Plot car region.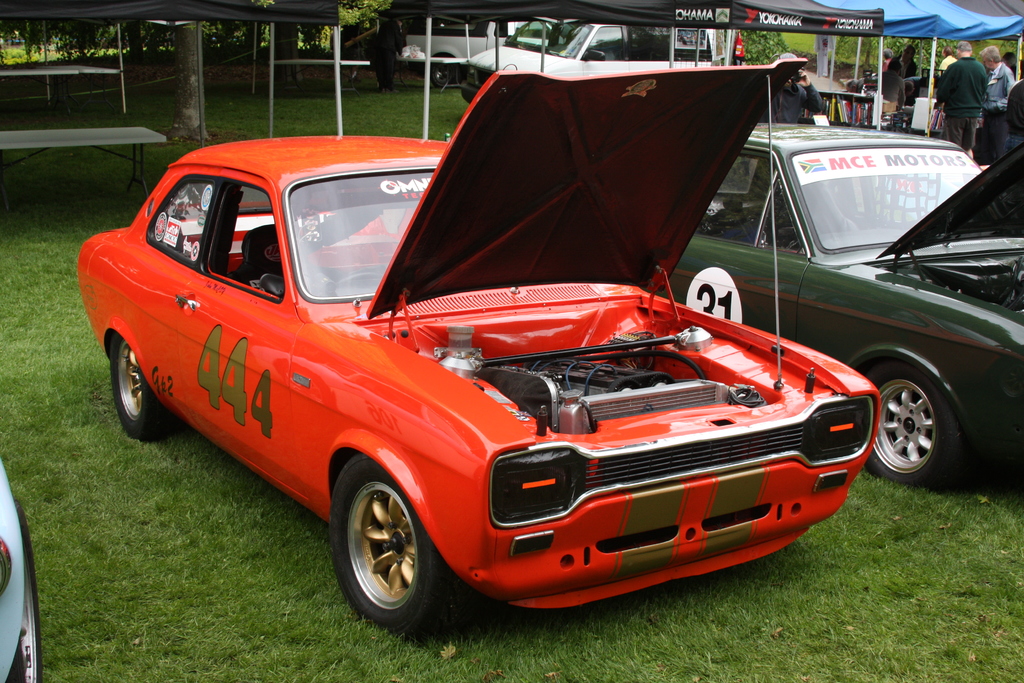
Plotted at [x1=0, y1=457, x2=43, y2=682].
